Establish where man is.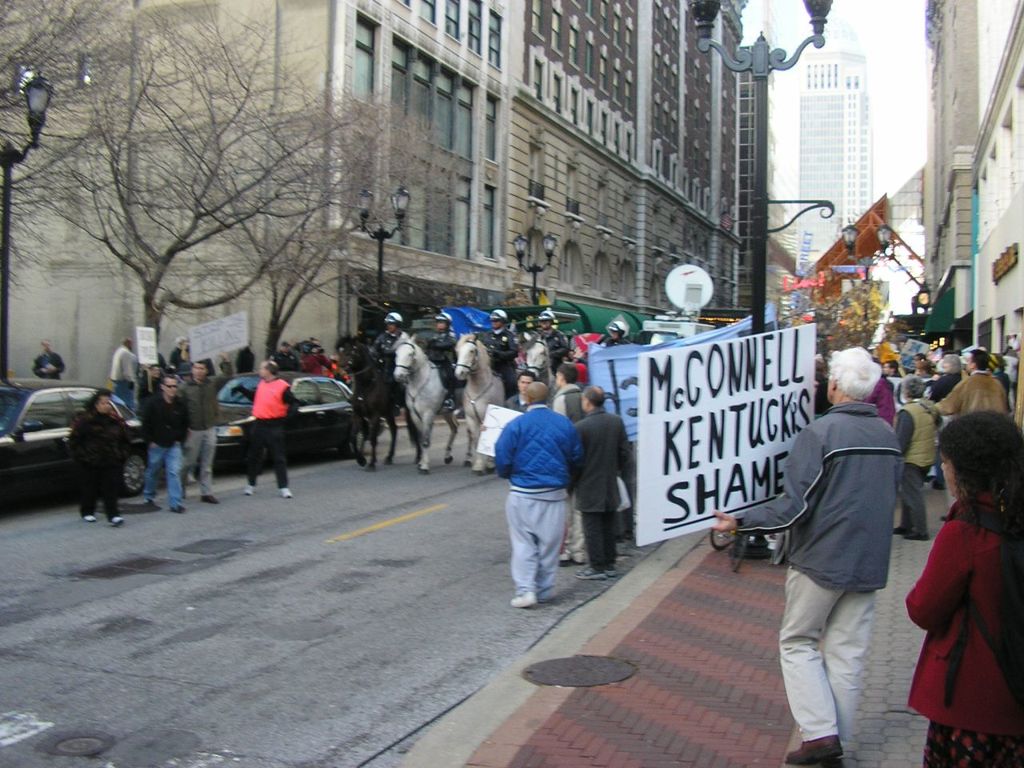
Established at x1=110, y1=338, x2=134, y2=396.
